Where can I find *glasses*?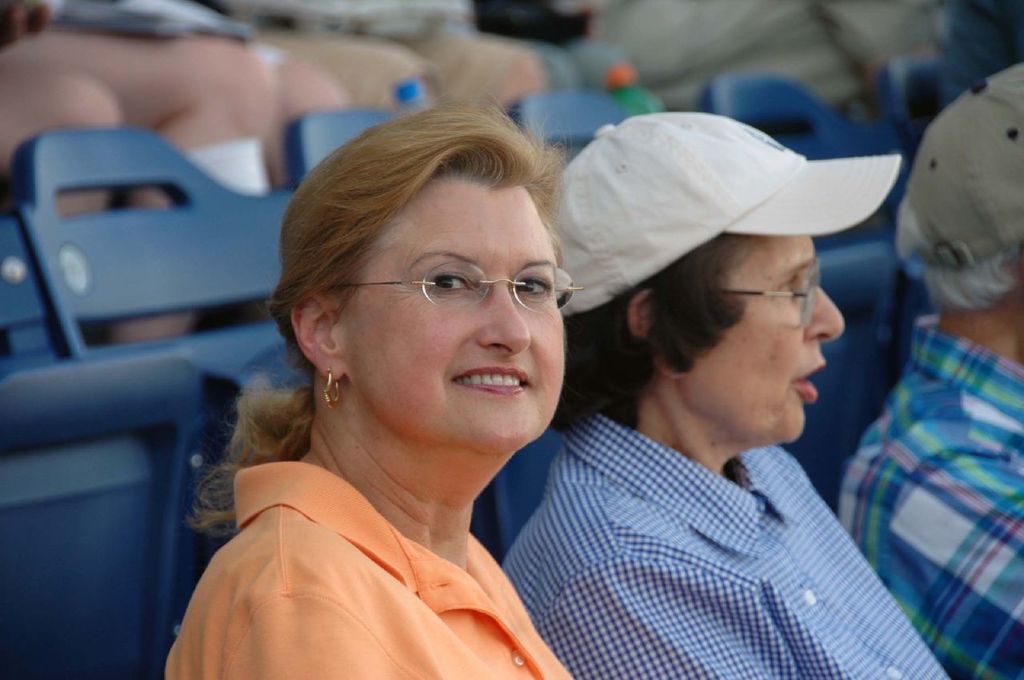
You can find it at x1=320, y1=254, x2=584, y2=322.
